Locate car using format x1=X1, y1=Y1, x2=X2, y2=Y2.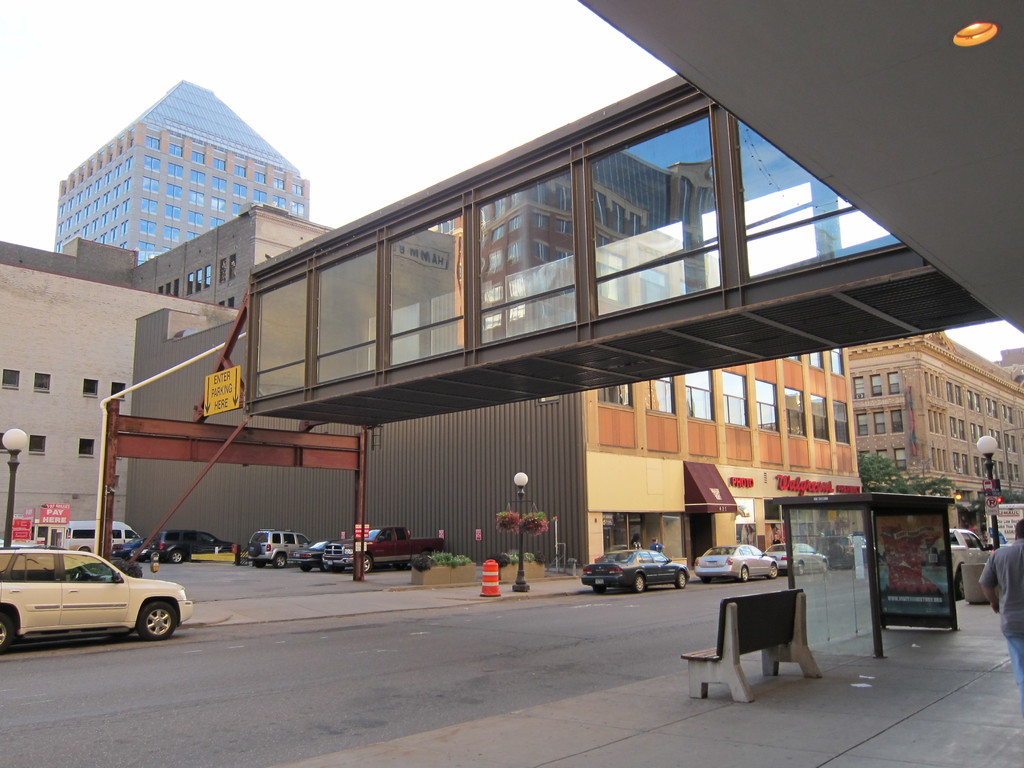
x1=580, y1=549, x2=689, y2=595.
